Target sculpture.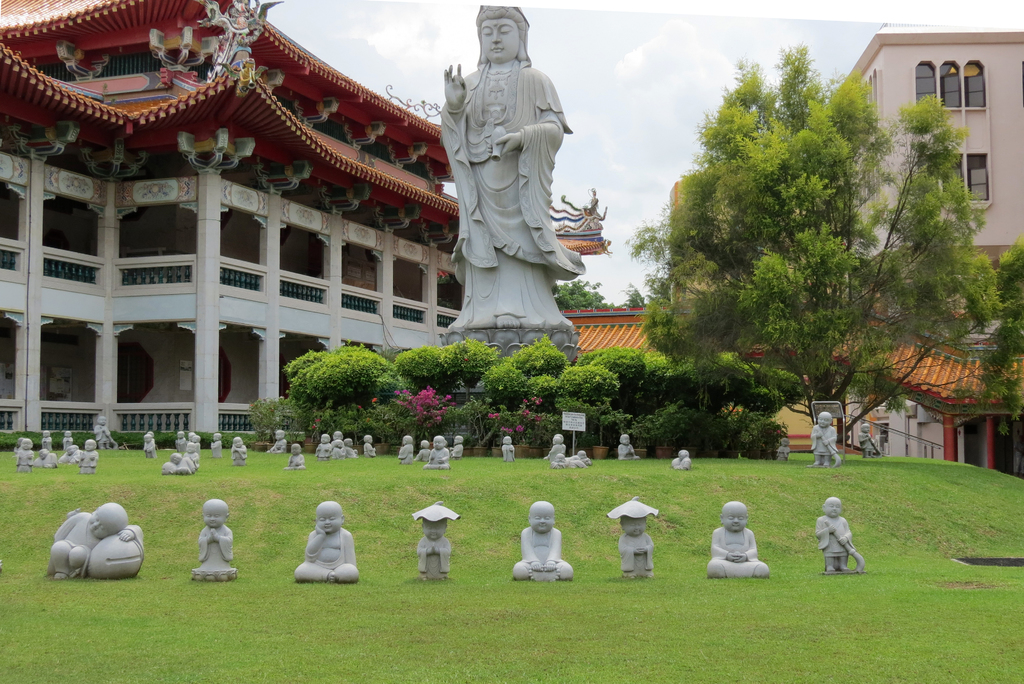
Target region: 176 431 185 449.
